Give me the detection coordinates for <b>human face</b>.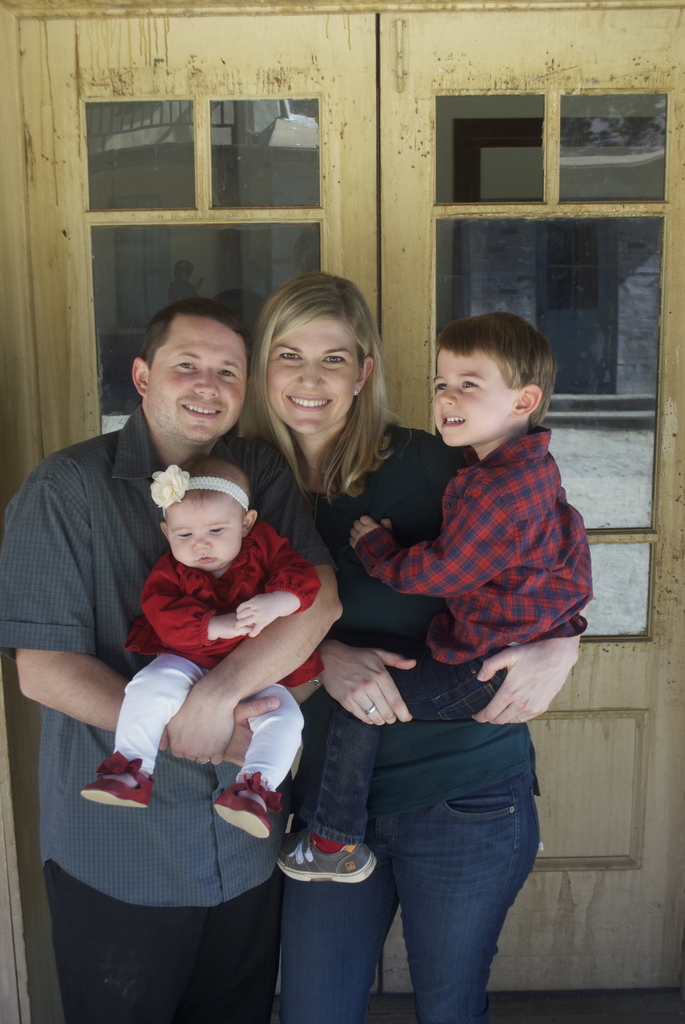
[262,308,368,436].
